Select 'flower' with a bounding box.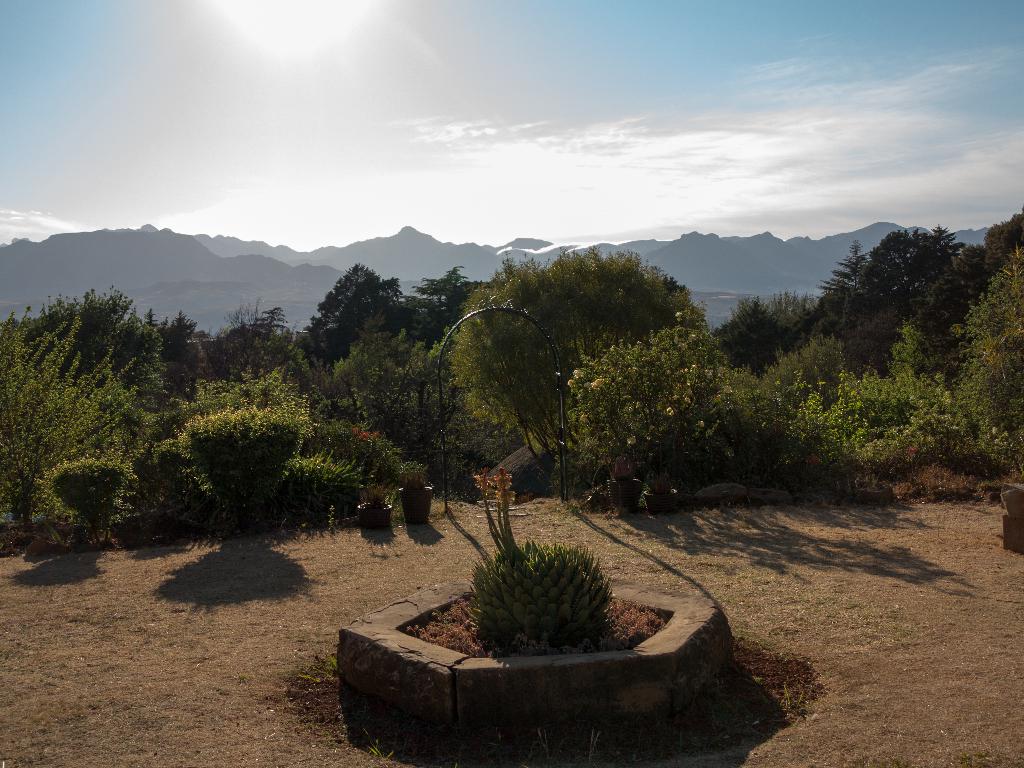
bbox(675, 308, 686, 319).
